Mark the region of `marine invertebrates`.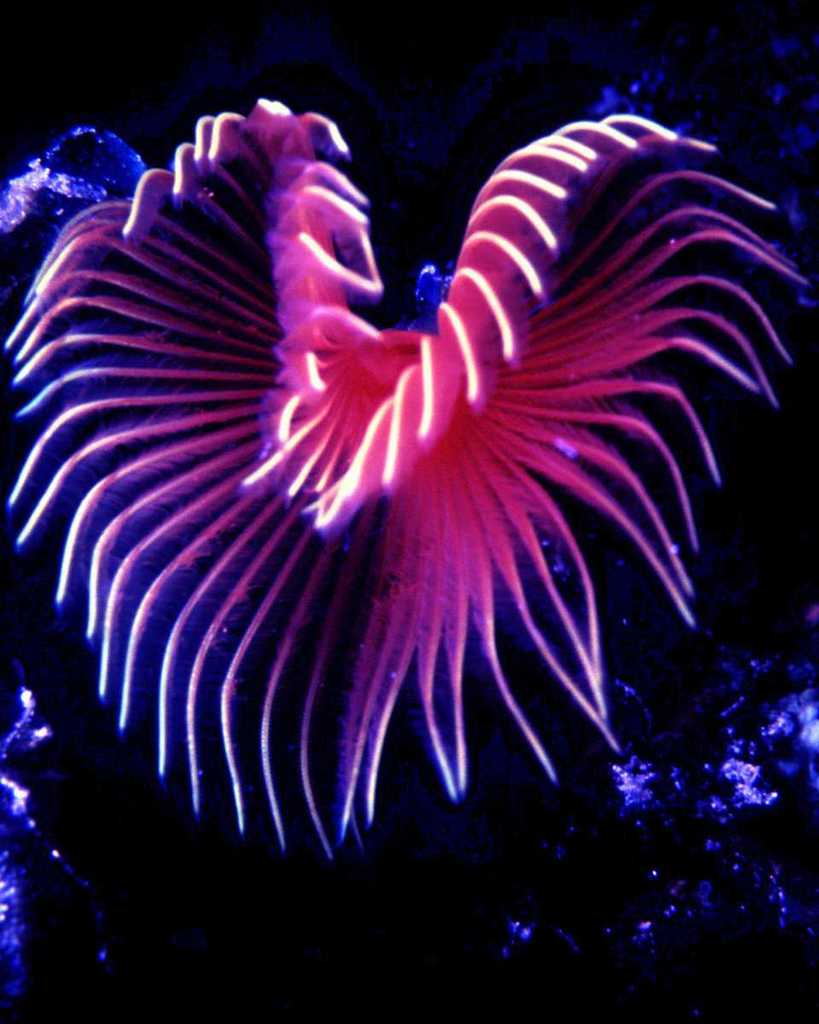
Region: box=[0, 35, 778, 906].
